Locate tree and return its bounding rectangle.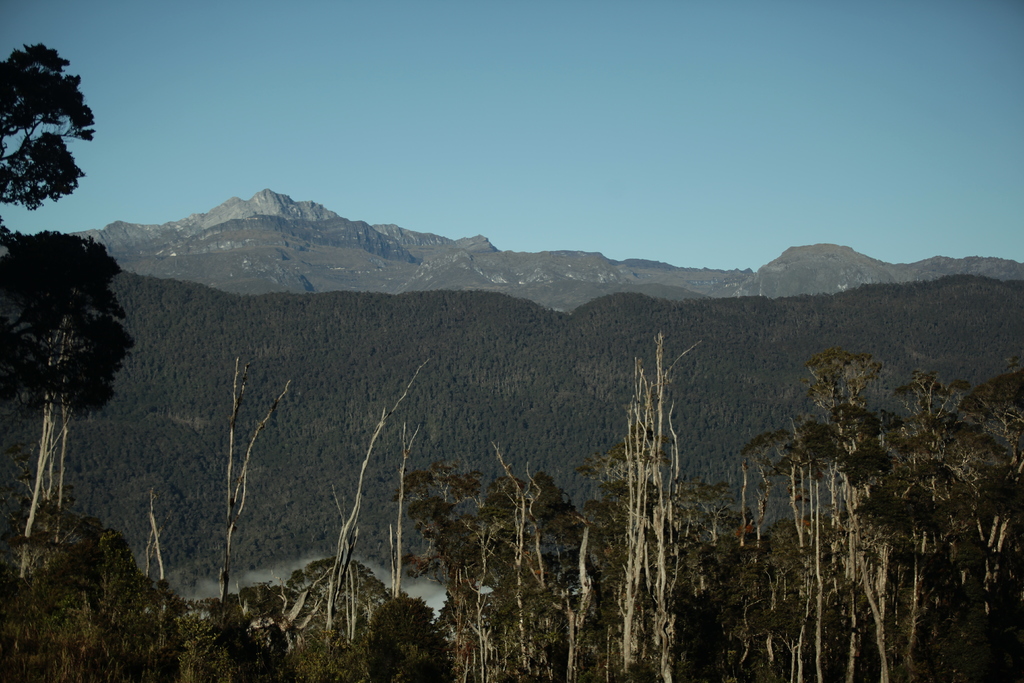
<box>15,227,147,564</box>.
